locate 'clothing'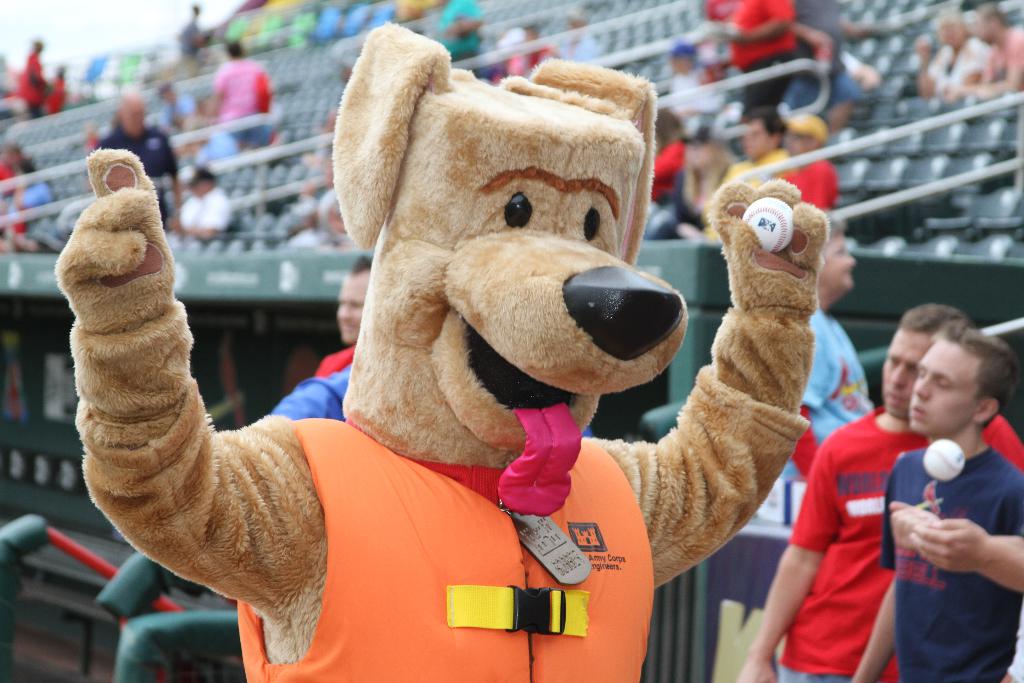
[316, 341, 358, 378]
